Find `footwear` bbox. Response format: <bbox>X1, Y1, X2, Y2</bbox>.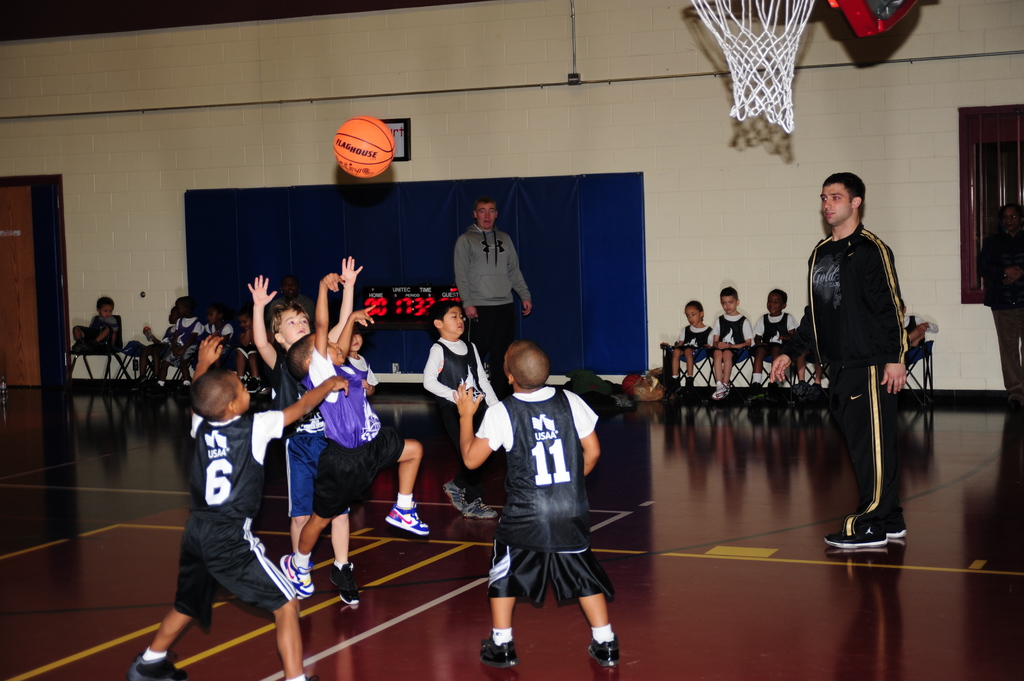
<bbox>327, 559, 358, 605</bbox>.
